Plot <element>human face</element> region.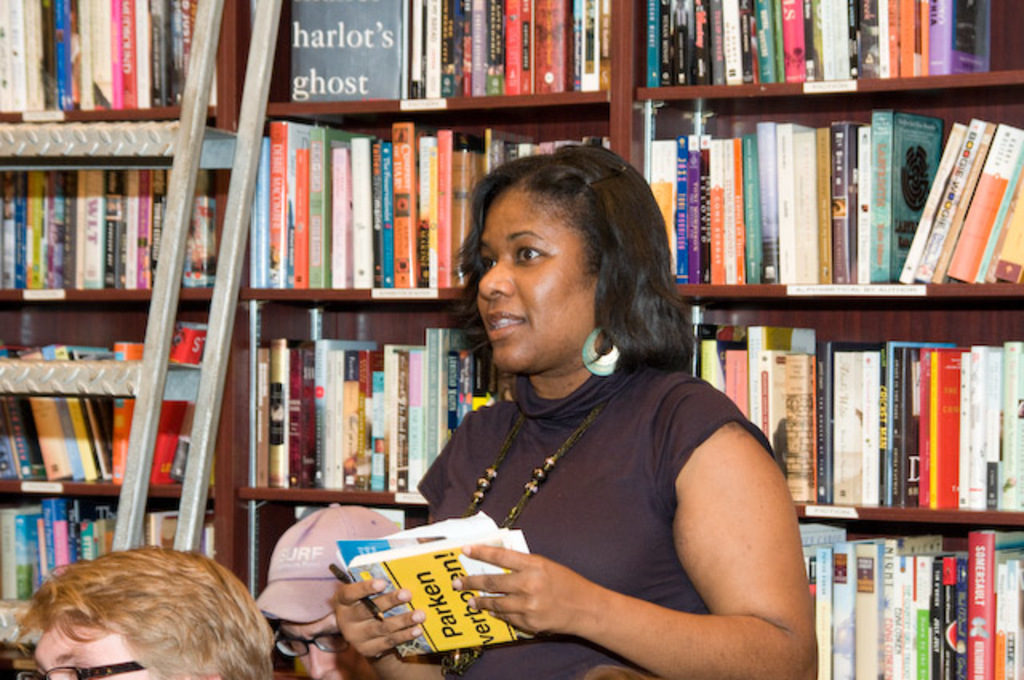
Plotted at box(26, 613, 160, 678).
